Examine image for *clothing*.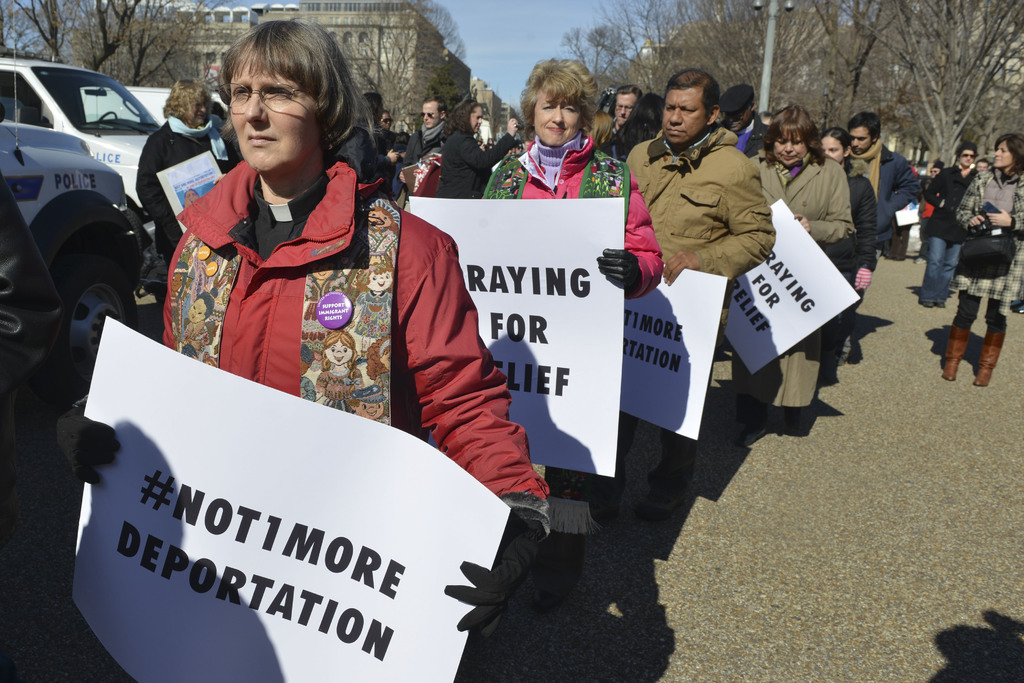
Examination result: 955, 169, 1023, 333.
